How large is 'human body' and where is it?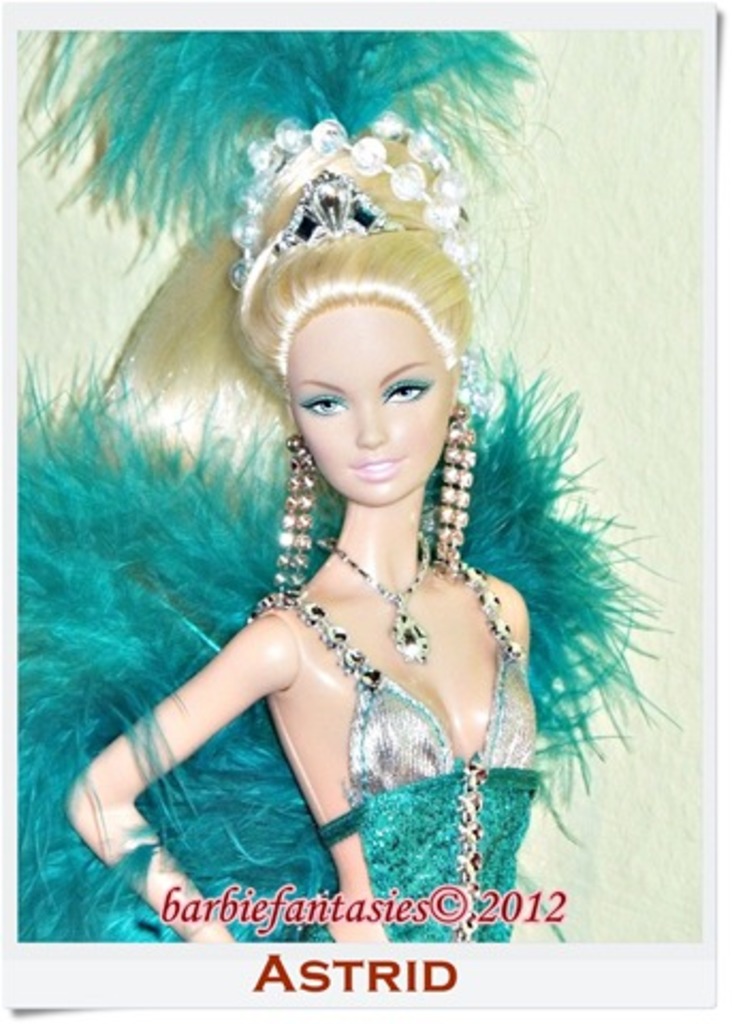
Bounding box: box=[60, 222, 551, 1001].
